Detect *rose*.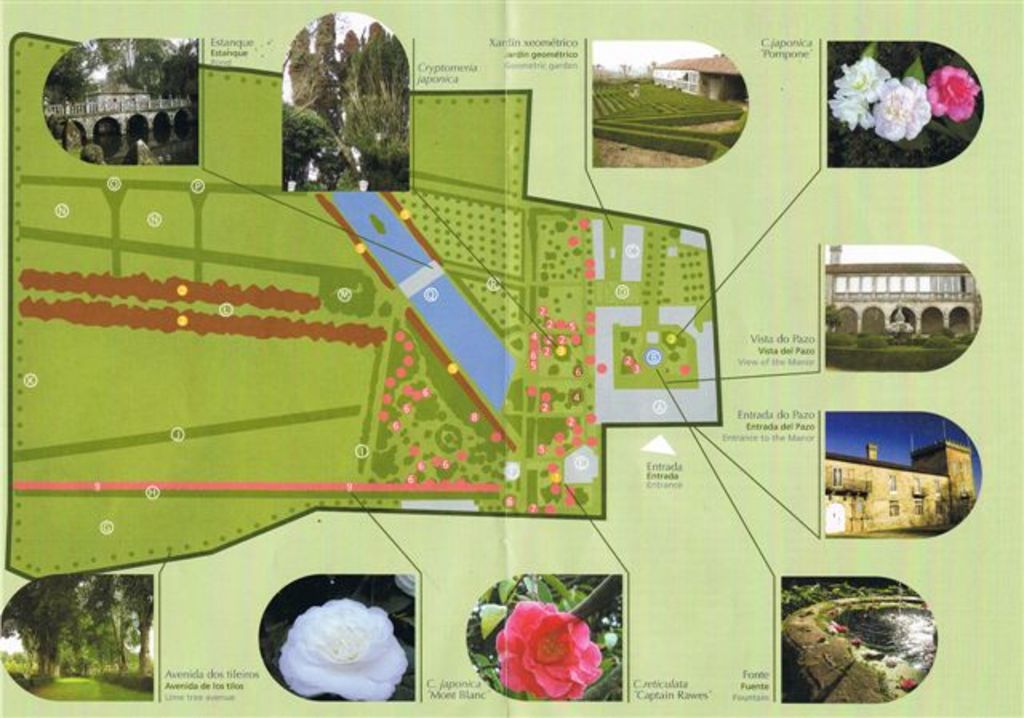
Detected at [left=834, top=56, right=886, bottom=104].
